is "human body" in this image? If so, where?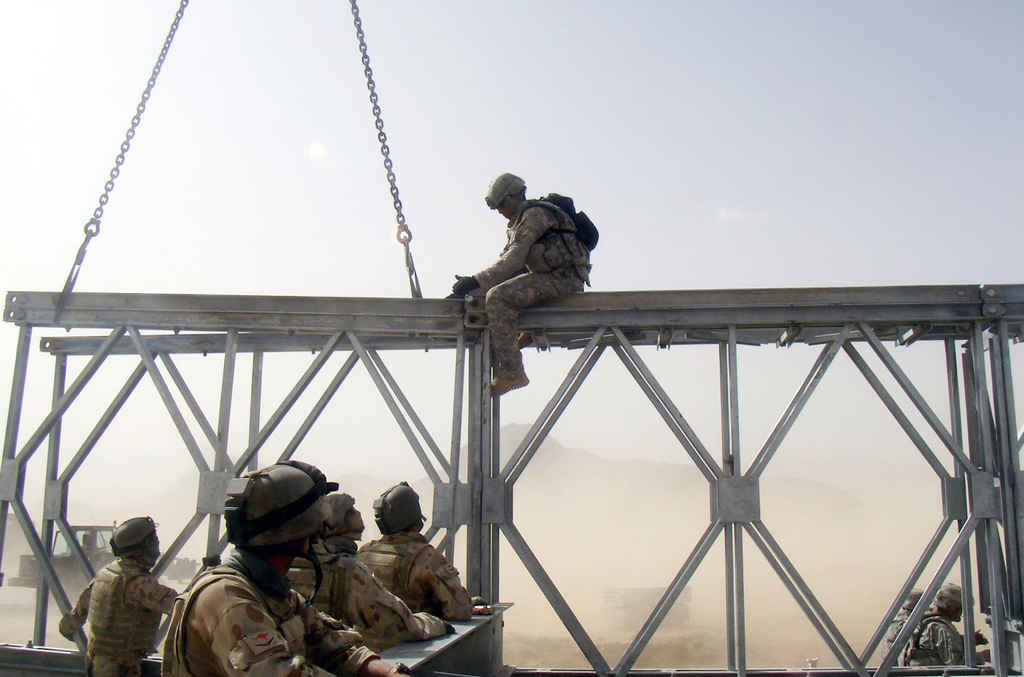
Yes, at (x1=357, y1=535, x2=482, y2=624).
